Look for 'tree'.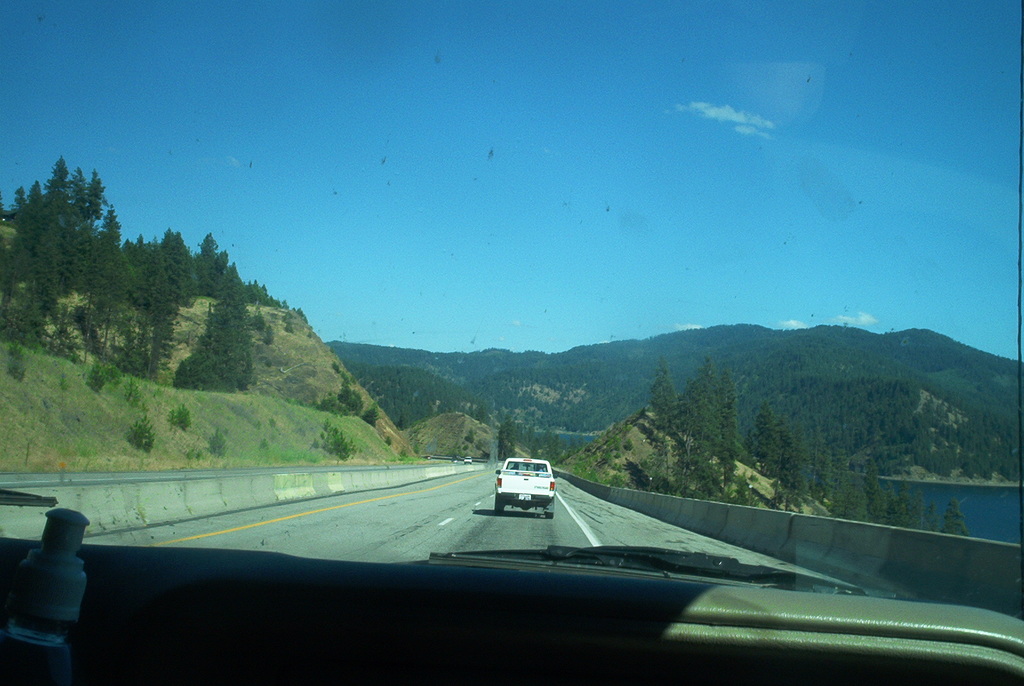
Found: l=831, t=471, r=865, b=528.
